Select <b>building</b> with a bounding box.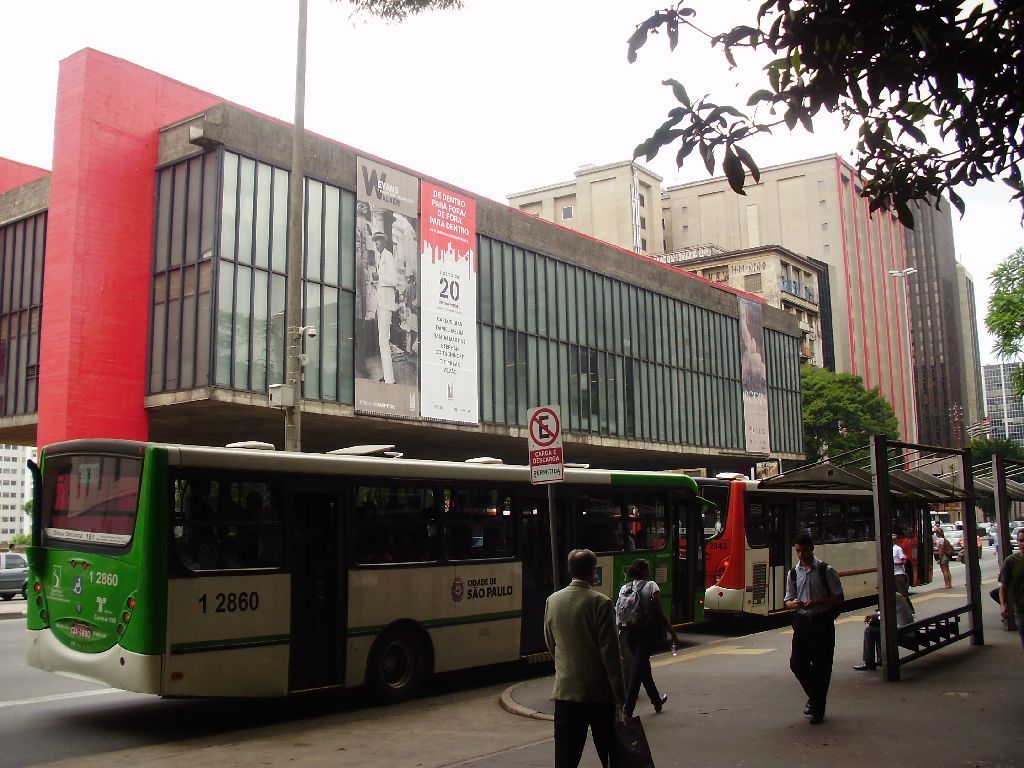
(506,151,920,475).
